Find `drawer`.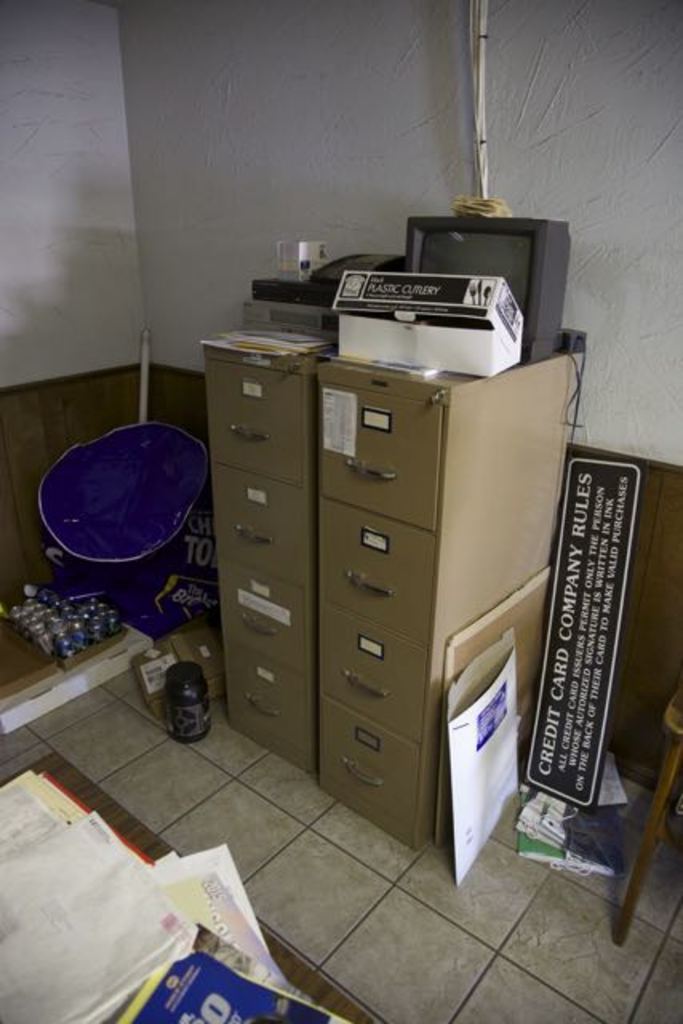
x1=323, y1=376, x2=446, y2=523.
